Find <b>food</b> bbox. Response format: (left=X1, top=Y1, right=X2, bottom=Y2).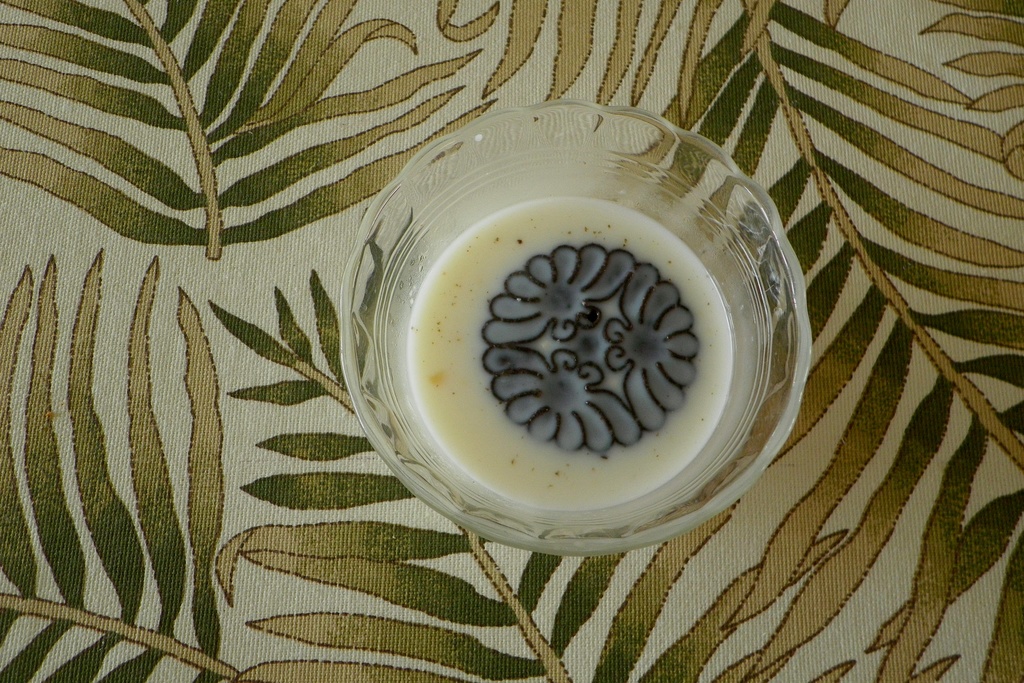
(left=346, top=136, right=696, bottom=509).
